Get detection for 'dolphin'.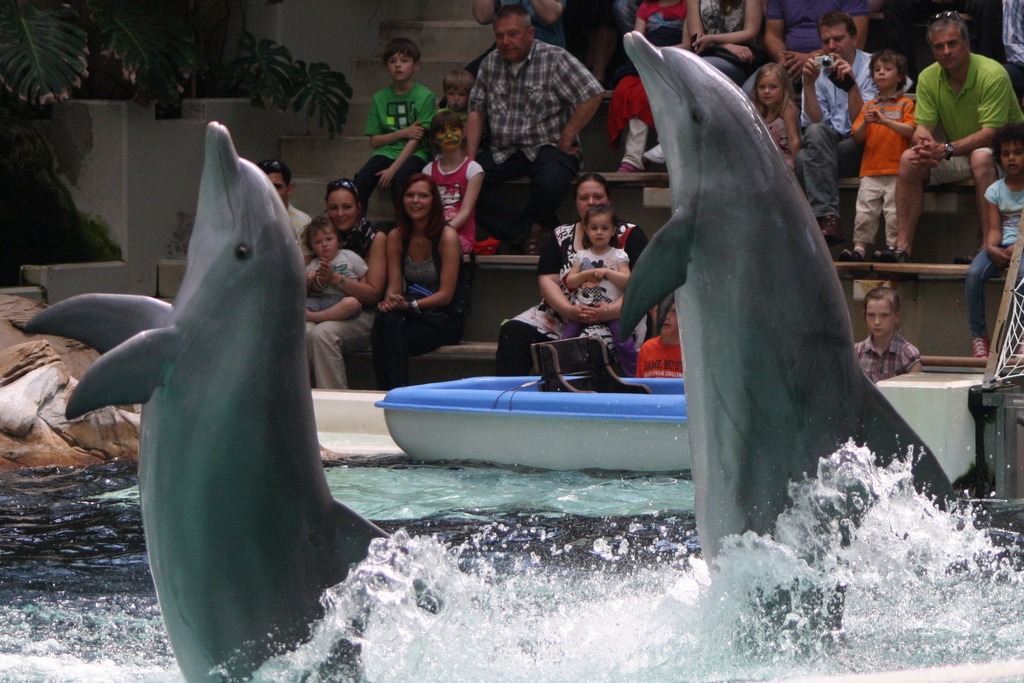
Detection: bbox=[20, 120, 442, 682].
